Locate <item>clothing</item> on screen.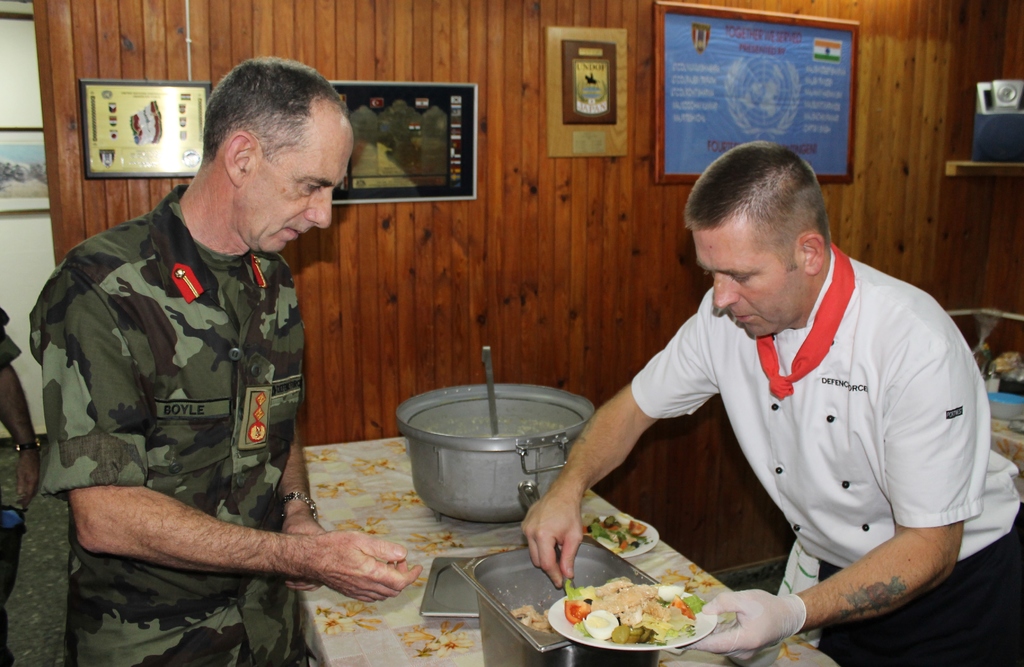
On screen at l=627, t=238, r=1023, b=666.
